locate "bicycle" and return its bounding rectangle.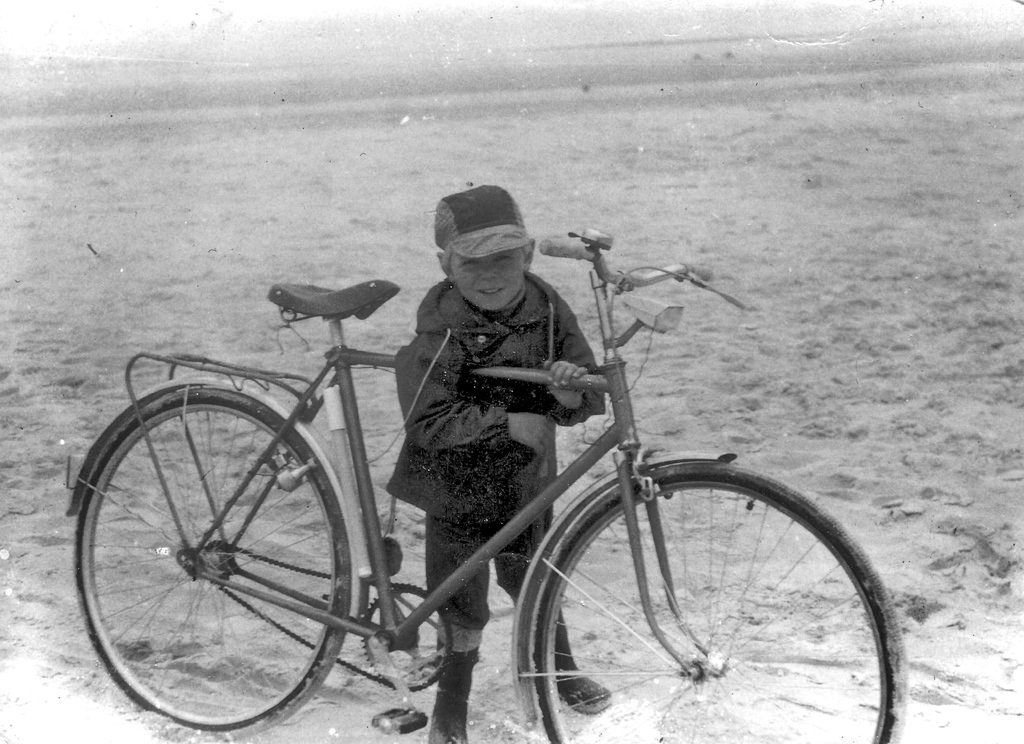
x1=68, y1=254, x2=922, y2=734.
